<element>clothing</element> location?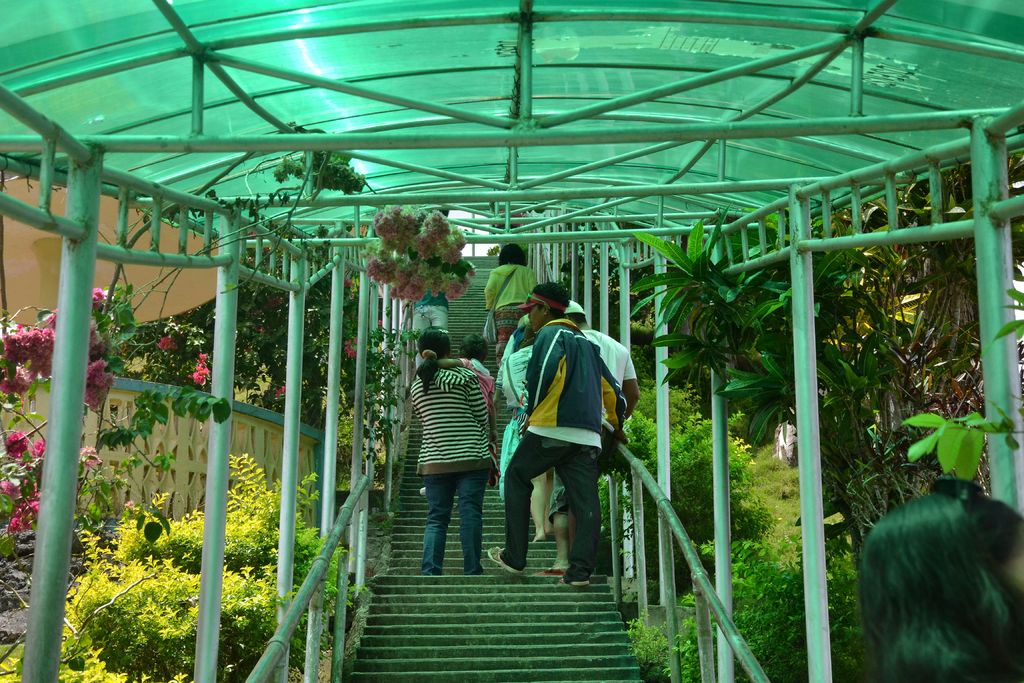
<region>492, 345, 544, 456</region>
